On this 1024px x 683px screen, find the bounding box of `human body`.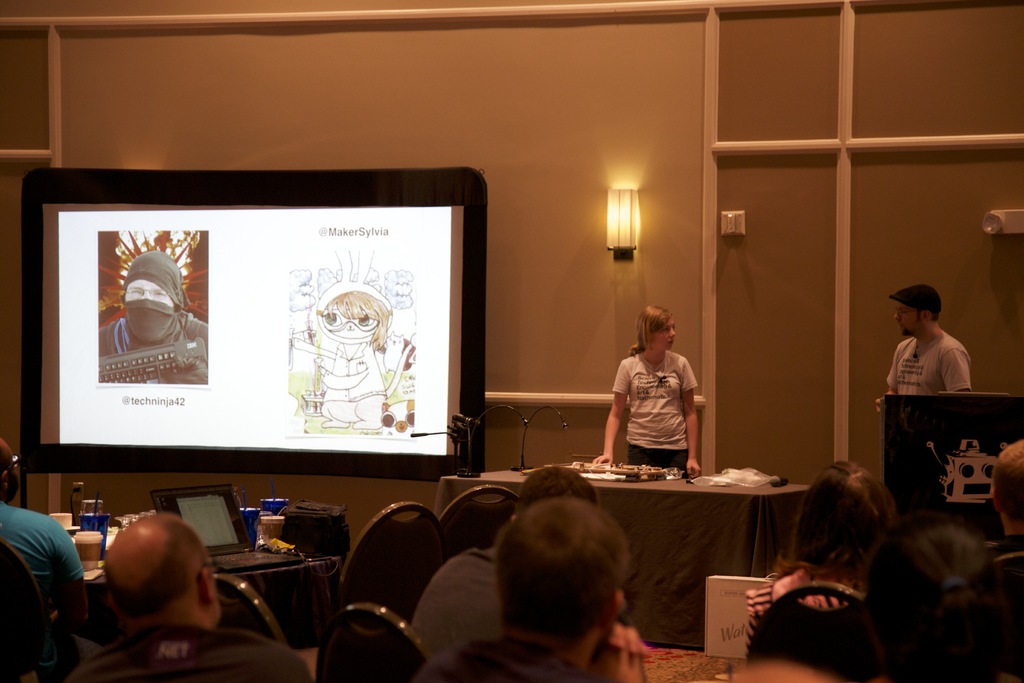
Bounding box: (61,507,310,682).
